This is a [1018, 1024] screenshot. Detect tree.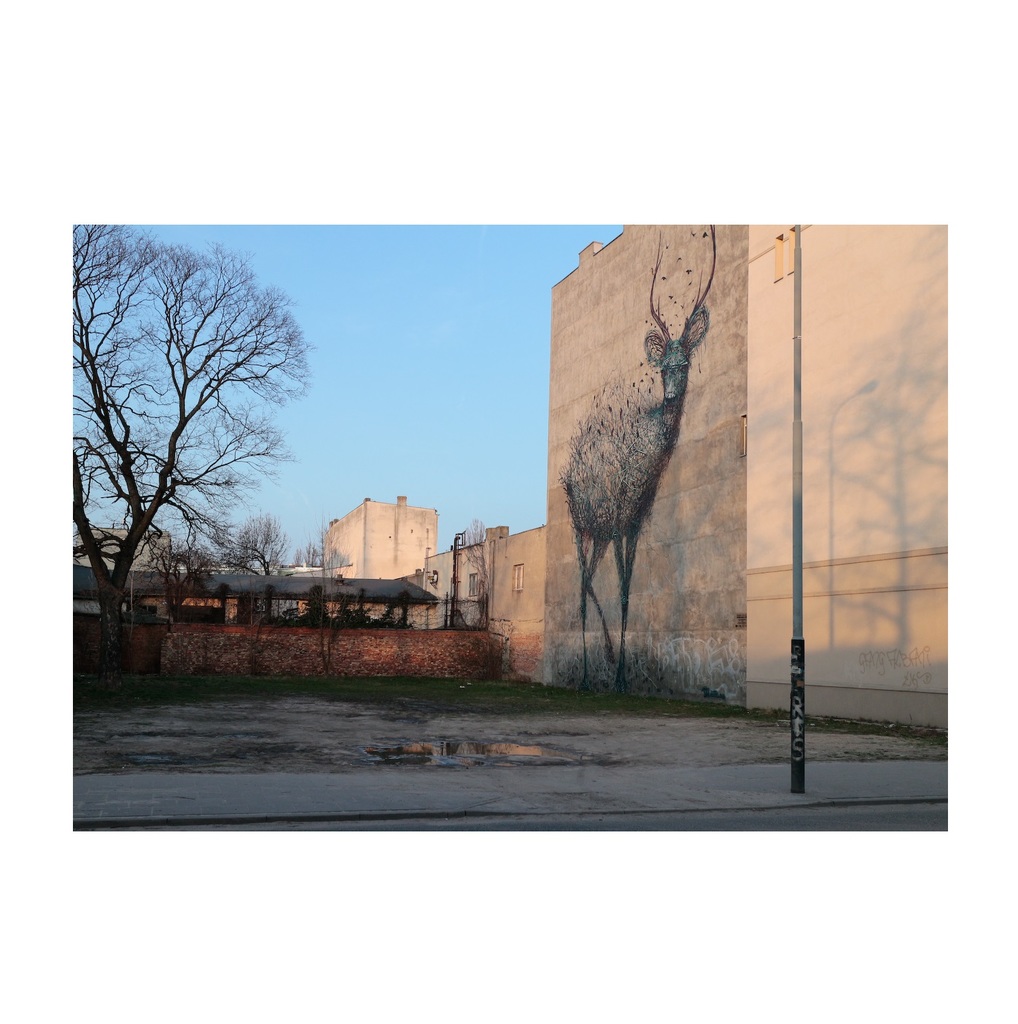
[454,511,498,627].
